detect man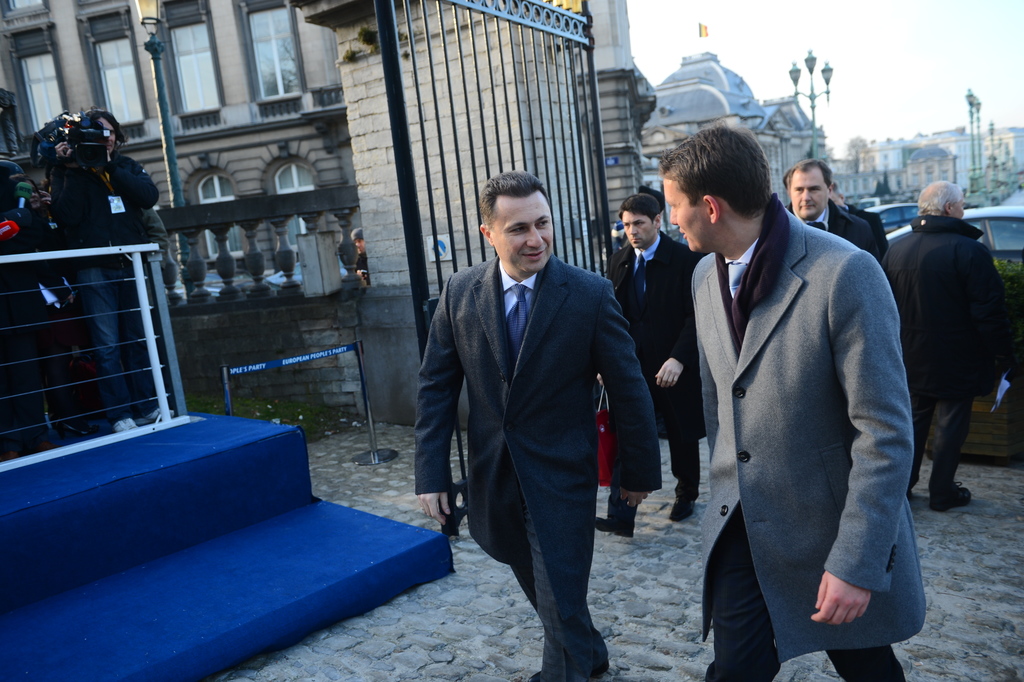
box=[879, 178, 1012, 517]
